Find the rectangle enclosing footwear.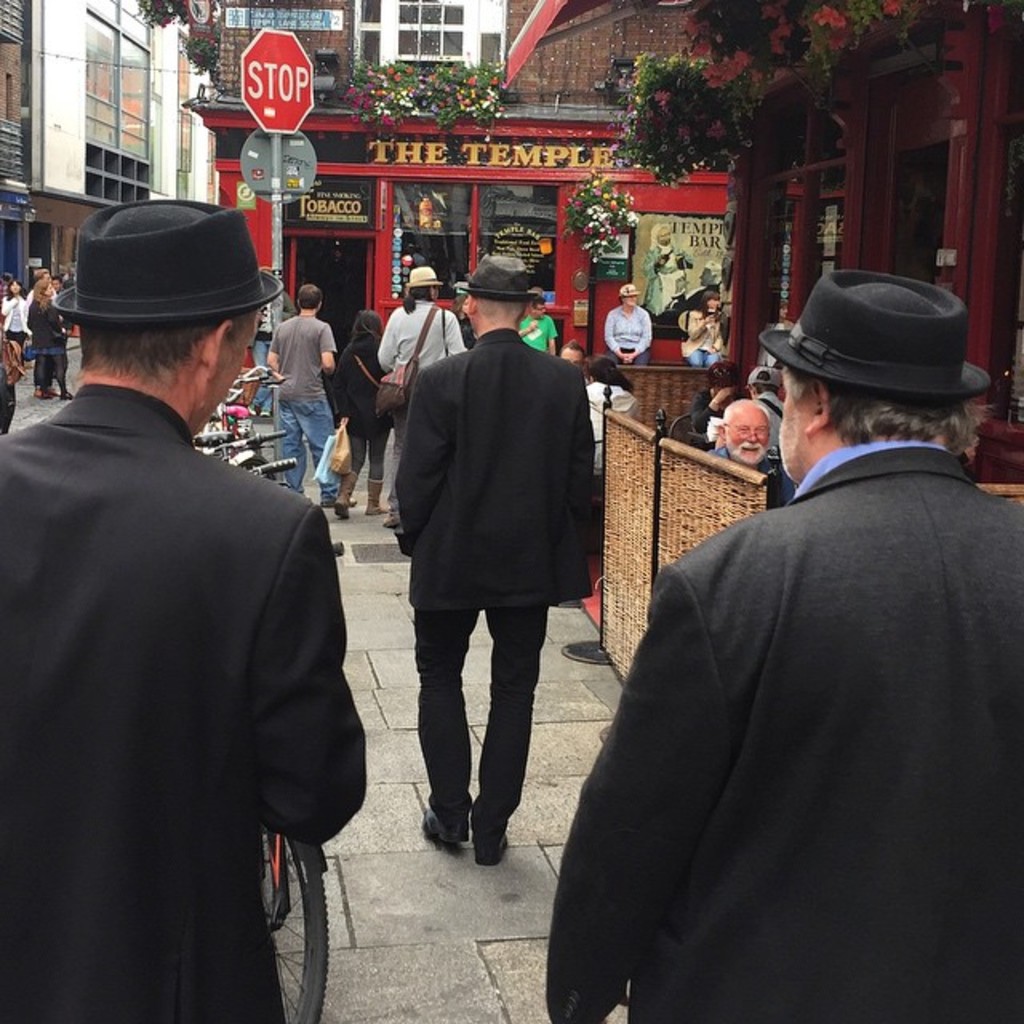
{"left": 363, "top": 475, "right": 389, "bottom": 514}.
